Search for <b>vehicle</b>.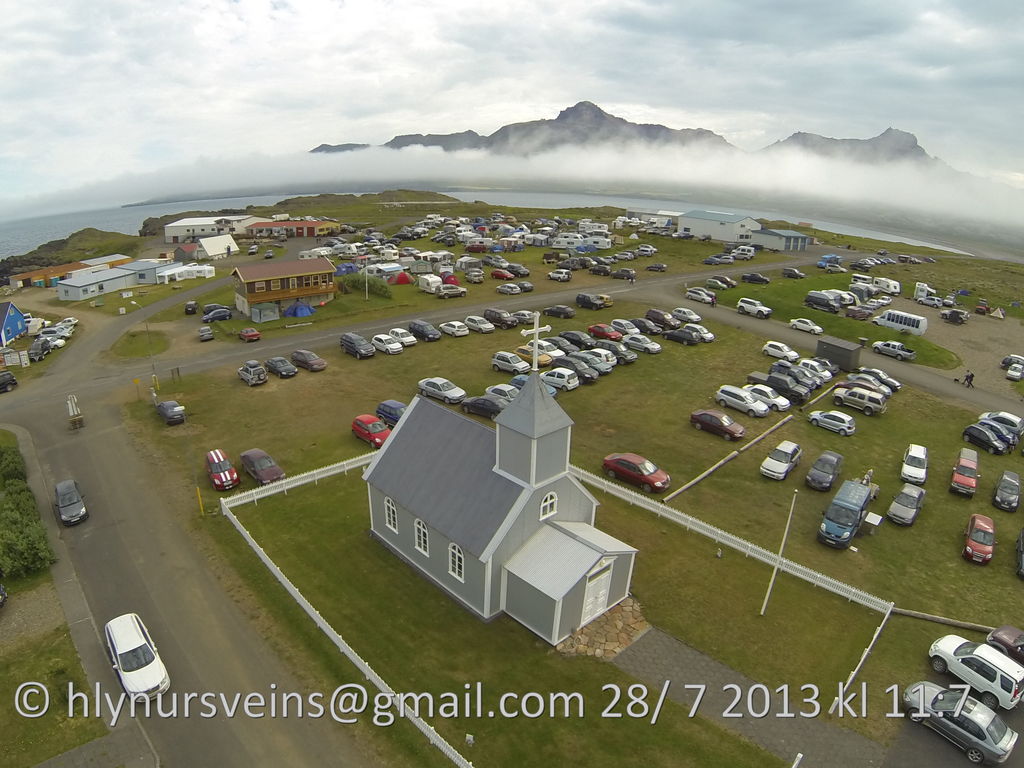
Found at bbox=(890, 482, 930, 528).
